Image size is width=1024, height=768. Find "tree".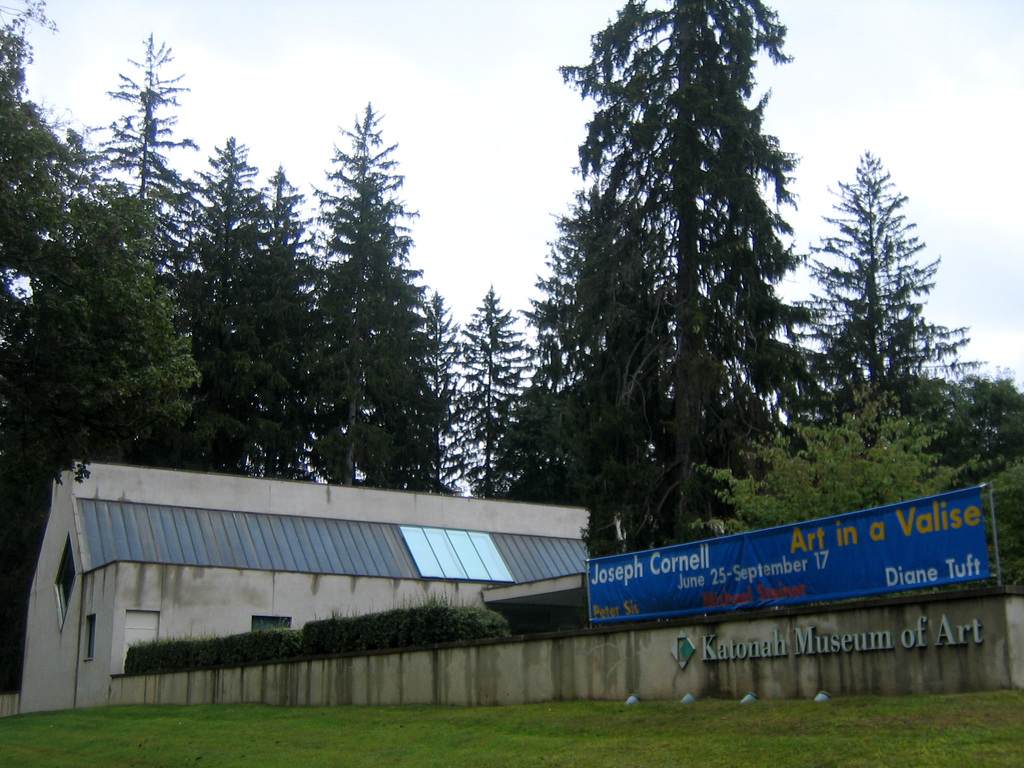
pyautogui.locateOnScreen(527, 10, 828, 554).
